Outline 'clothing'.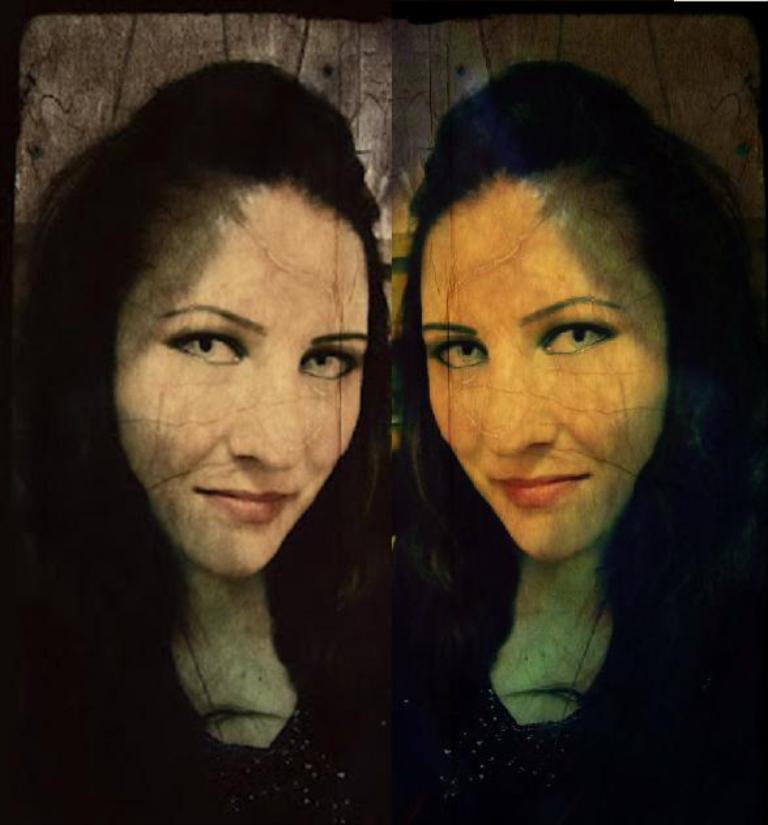
Outline: locate(0, 567, 394, 824).
